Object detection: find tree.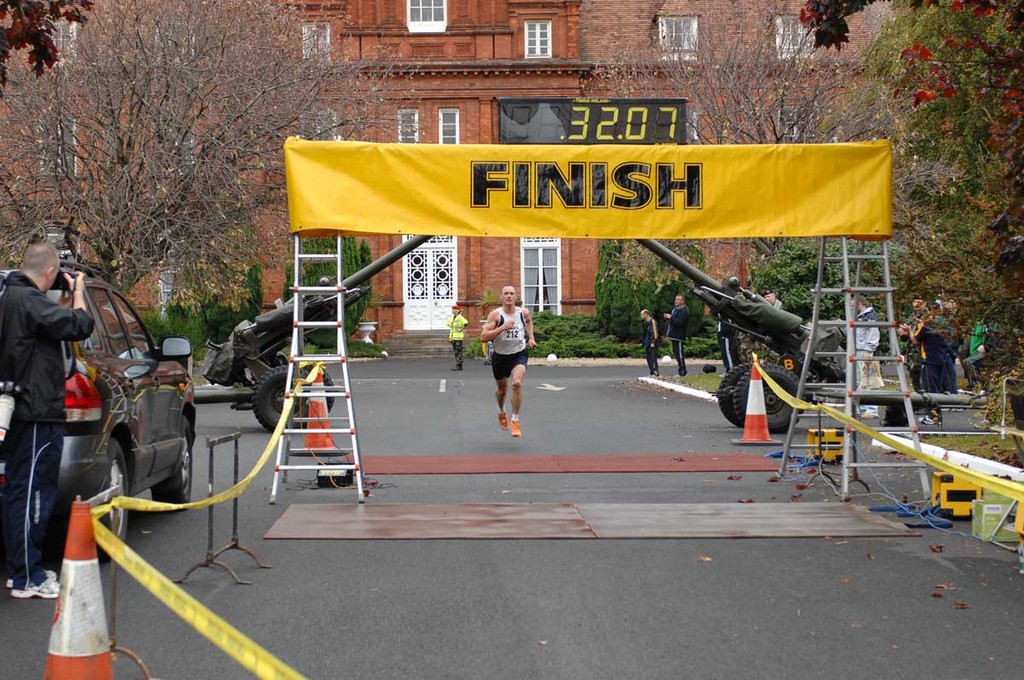
{"left": 590, "top": 0, "right": 883, "bottom": 369}.
